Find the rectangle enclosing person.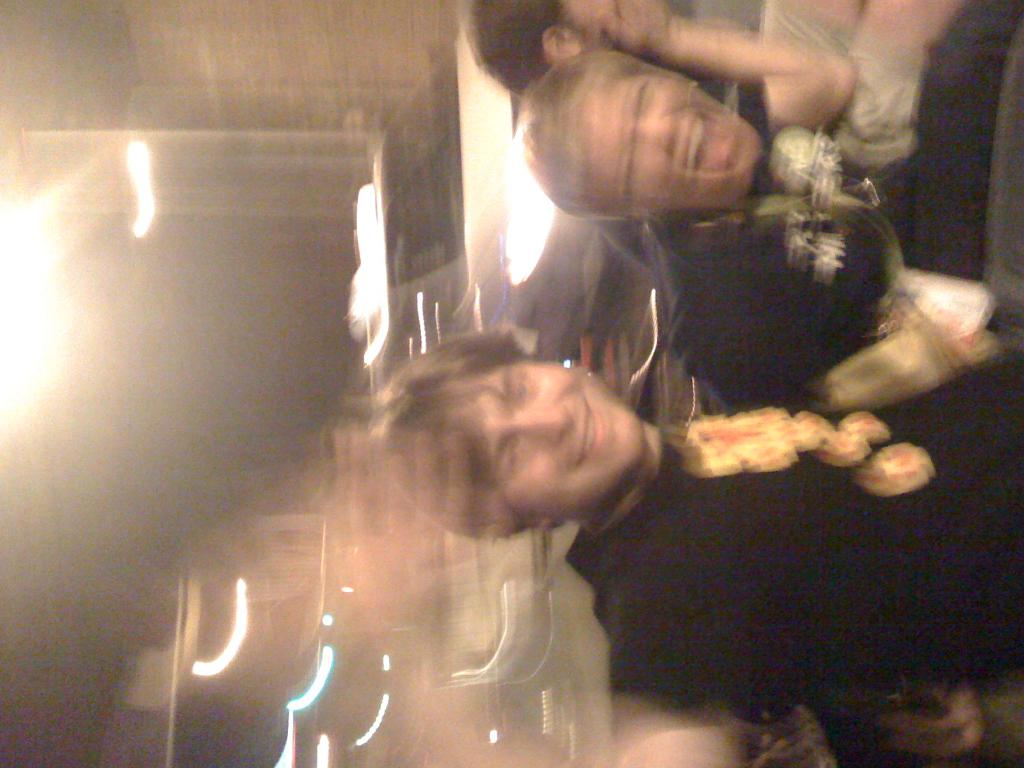
select_region(384, 275, 1023, 756).
